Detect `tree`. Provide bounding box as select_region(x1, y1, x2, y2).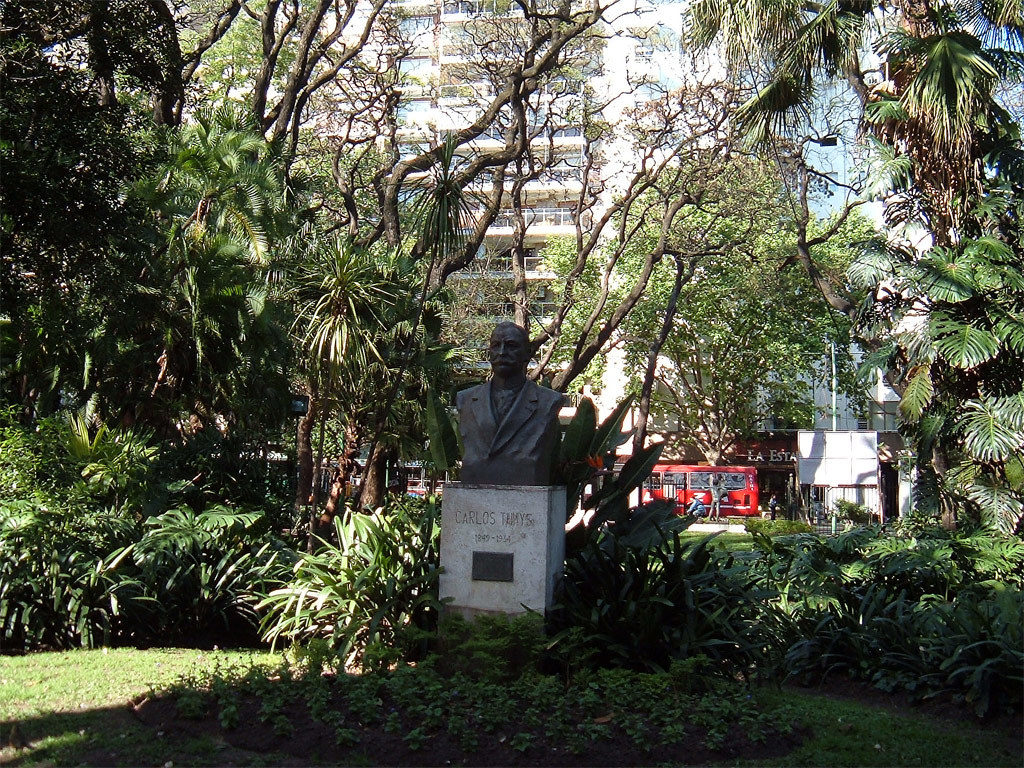
select_region(372, 151, 525, 525).
